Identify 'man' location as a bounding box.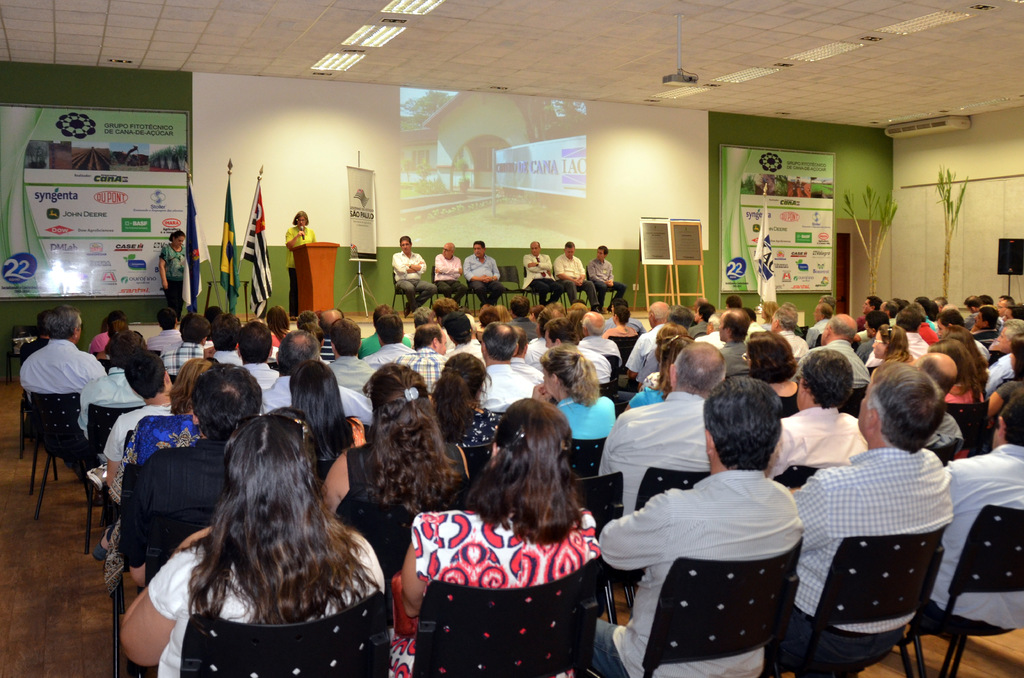
<bbox>460, 238, 508, 310</bbox>.
